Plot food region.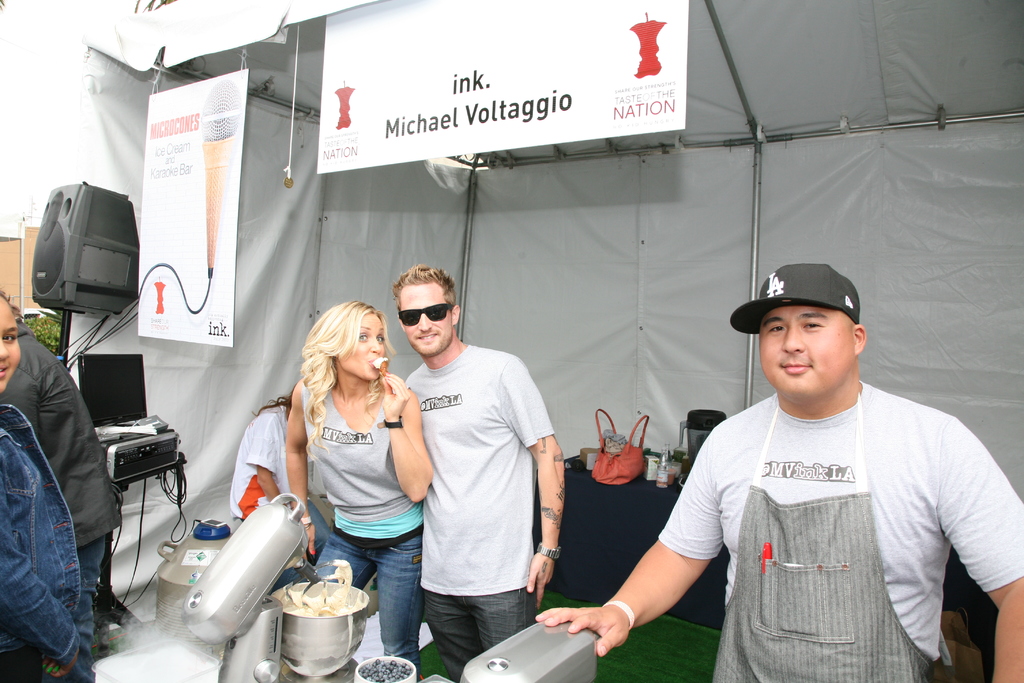
Plotted at bbox=(285, 554, 360, 614).
